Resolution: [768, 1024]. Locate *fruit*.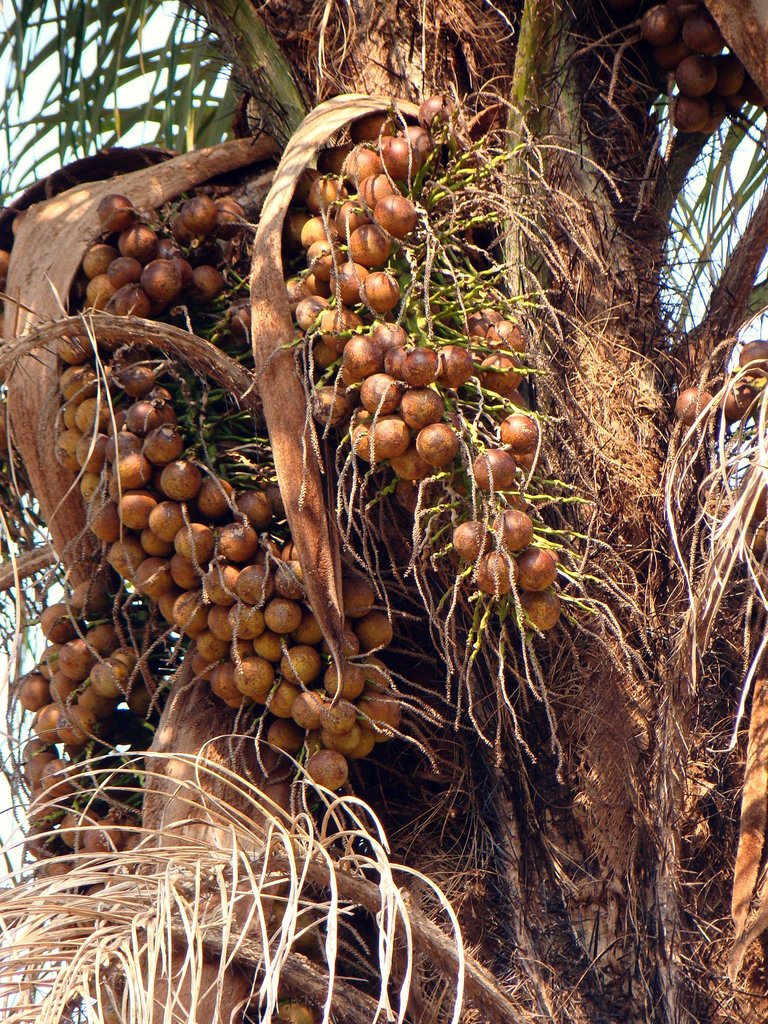
[720, 388, 762, 421].
